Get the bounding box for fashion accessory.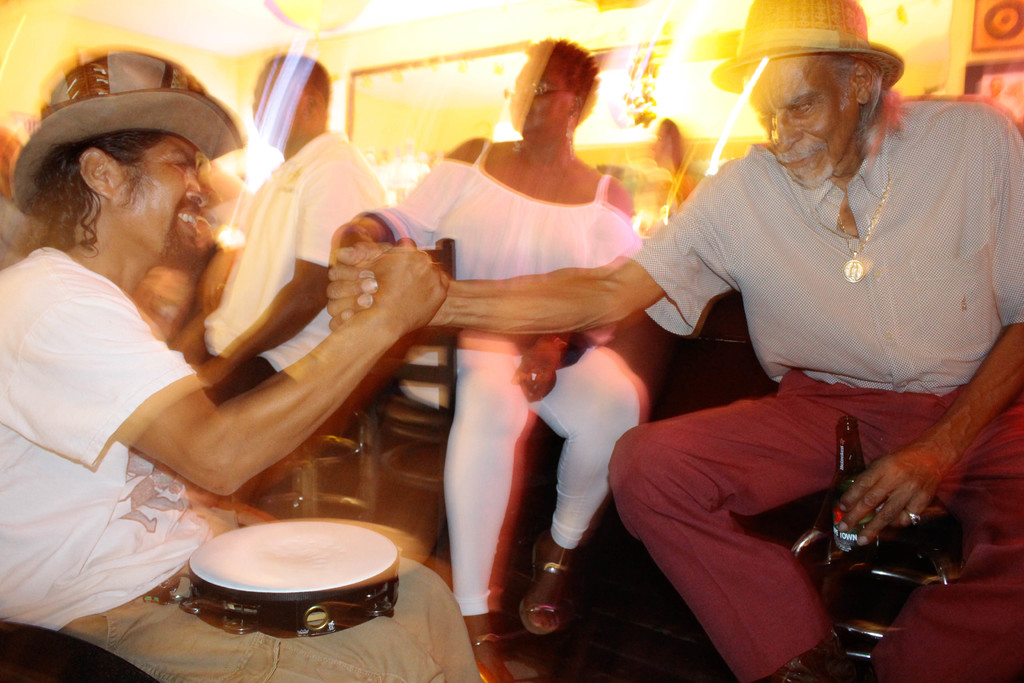
564/109/580/161.
